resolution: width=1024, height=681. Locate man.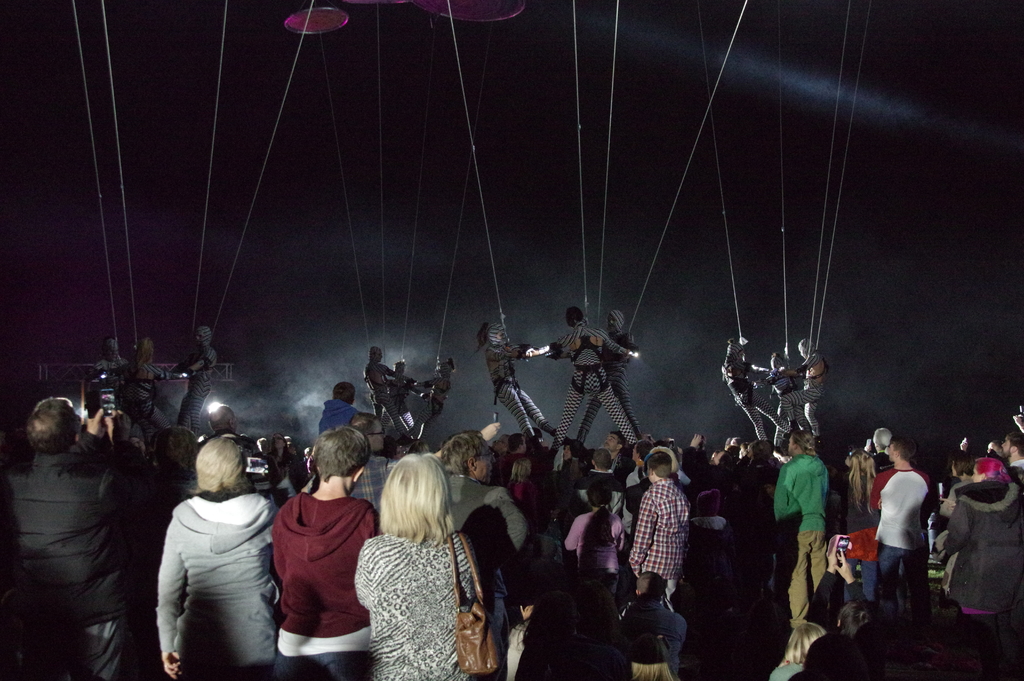
box(4, 366, 147, 680).
